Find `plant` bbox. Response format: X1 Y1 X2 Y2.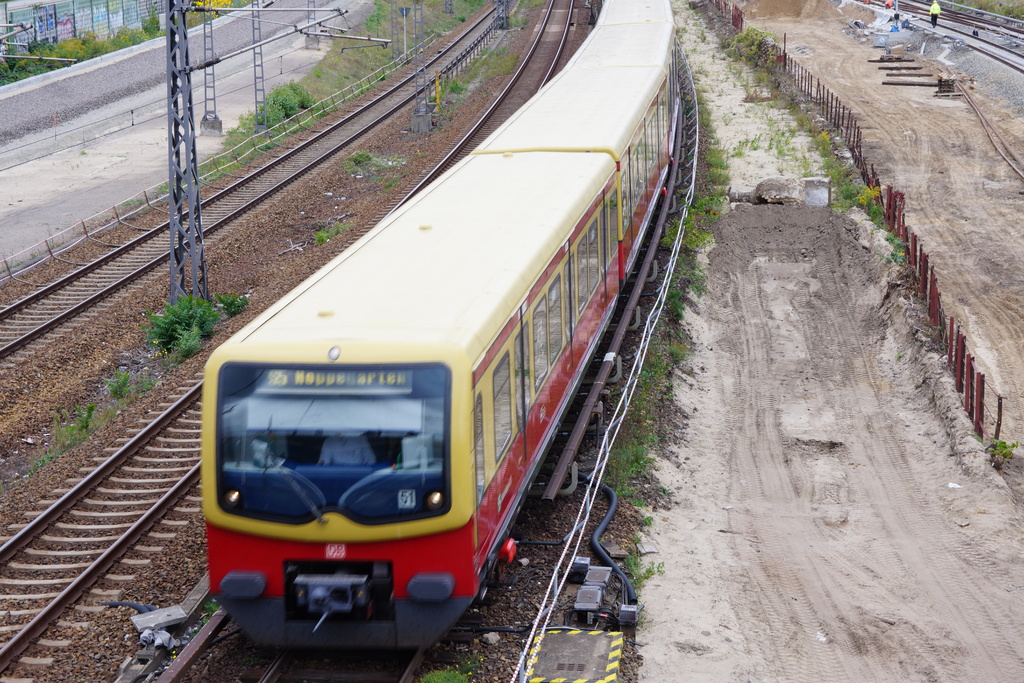
311 224 354 241.
